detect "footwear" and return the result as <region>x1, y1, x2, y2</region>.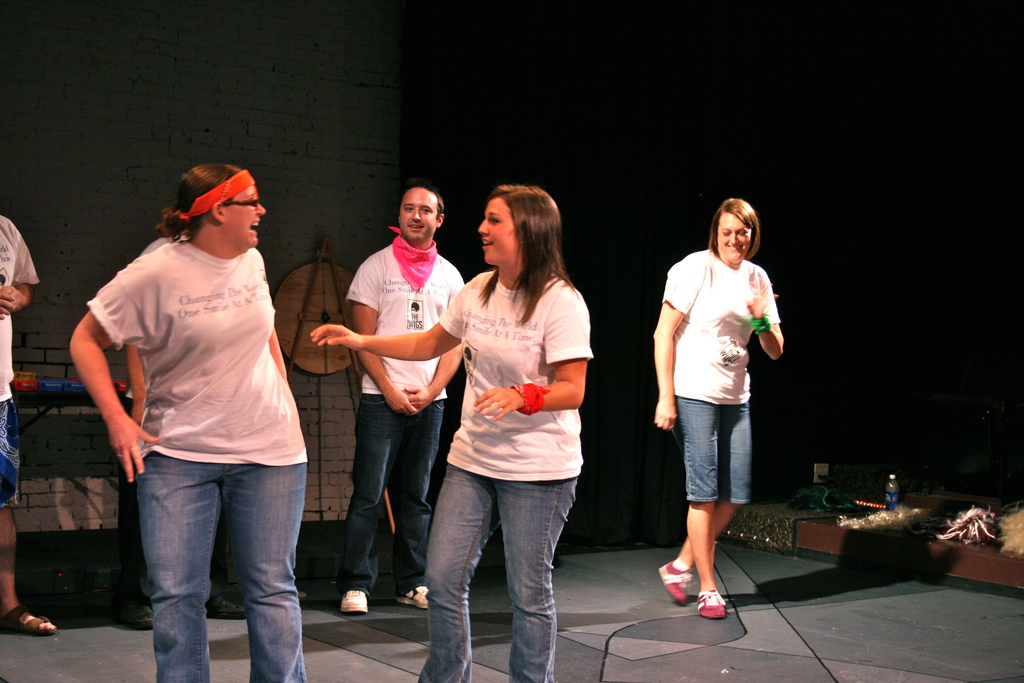
<region>658, 555, 693, 604</region>.
